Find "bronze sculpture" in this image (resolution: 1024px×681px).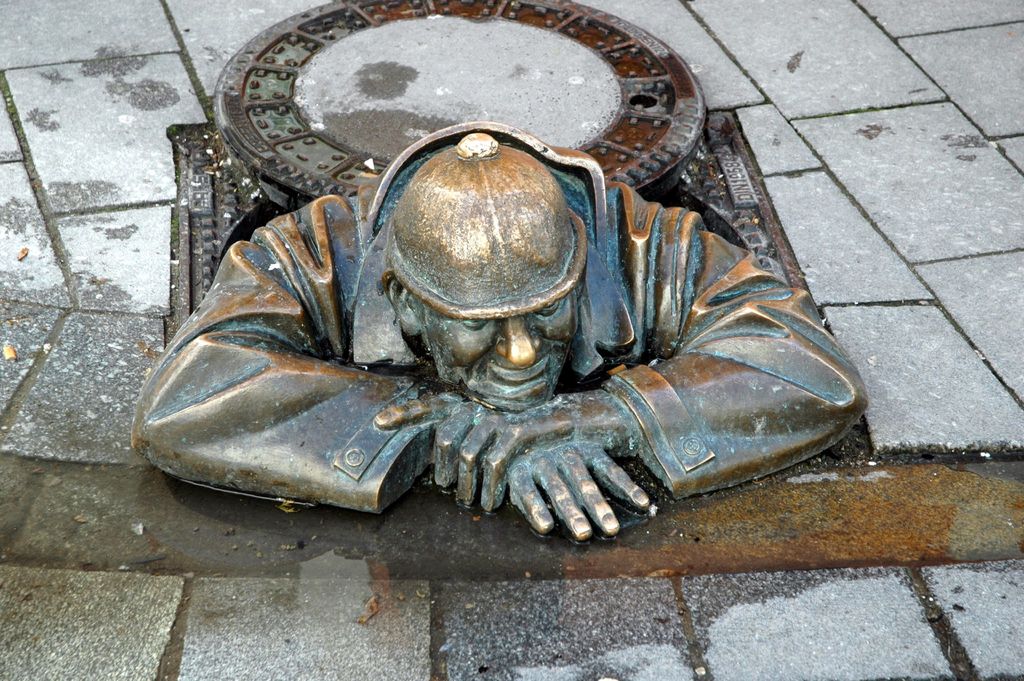
125:120:871:550.
